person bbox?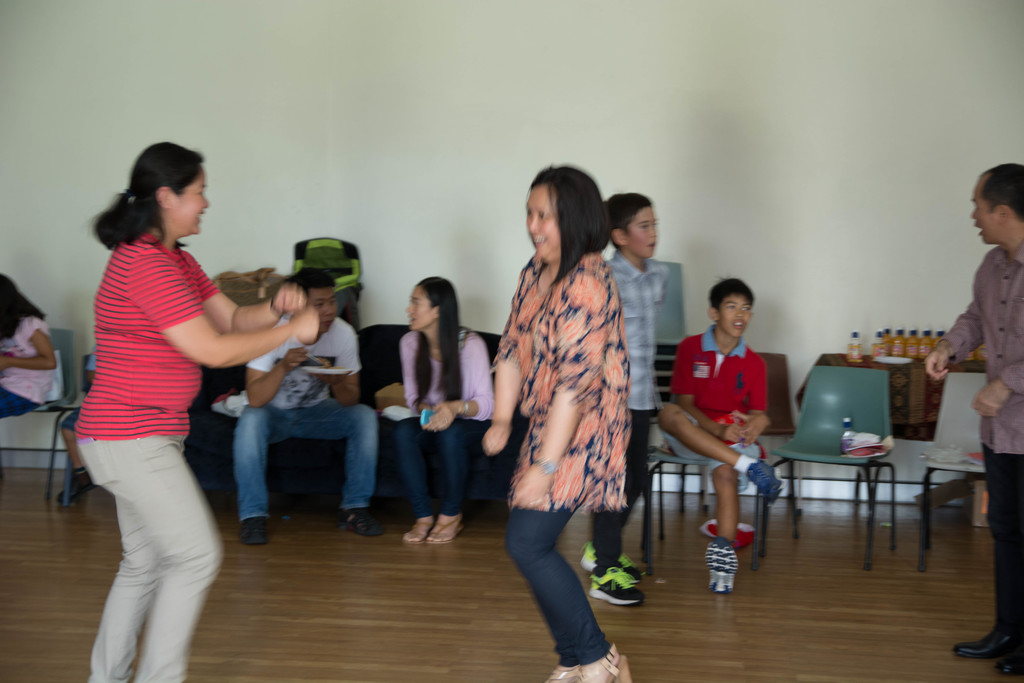
(x1=56, y1=346, x2=94, y2=506)
